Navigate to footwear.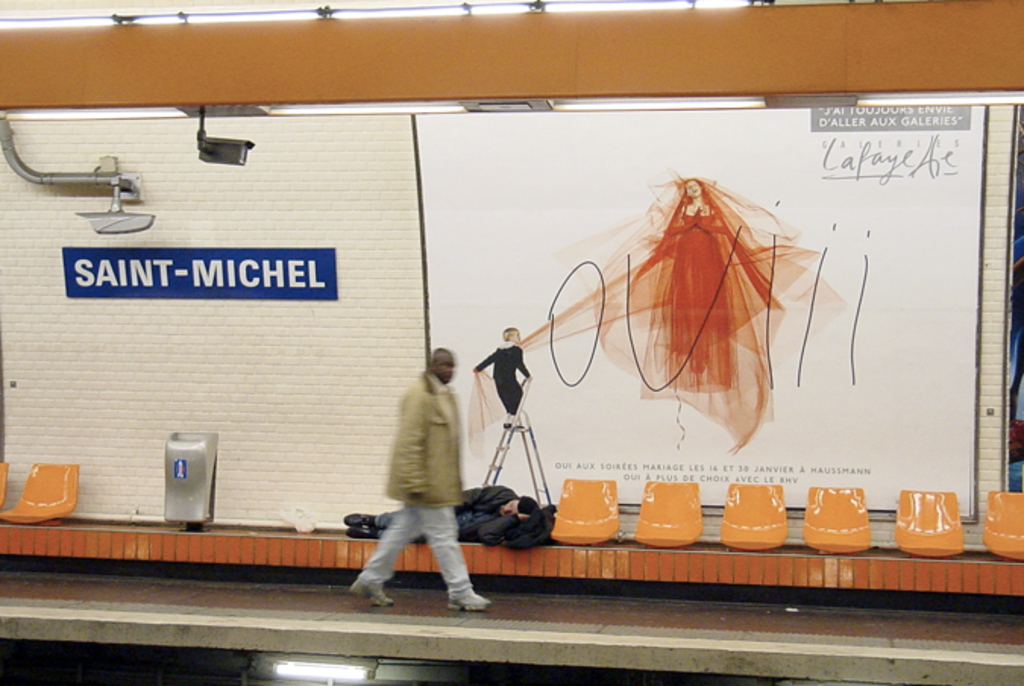
Navigation target: 452:593:484:610.
